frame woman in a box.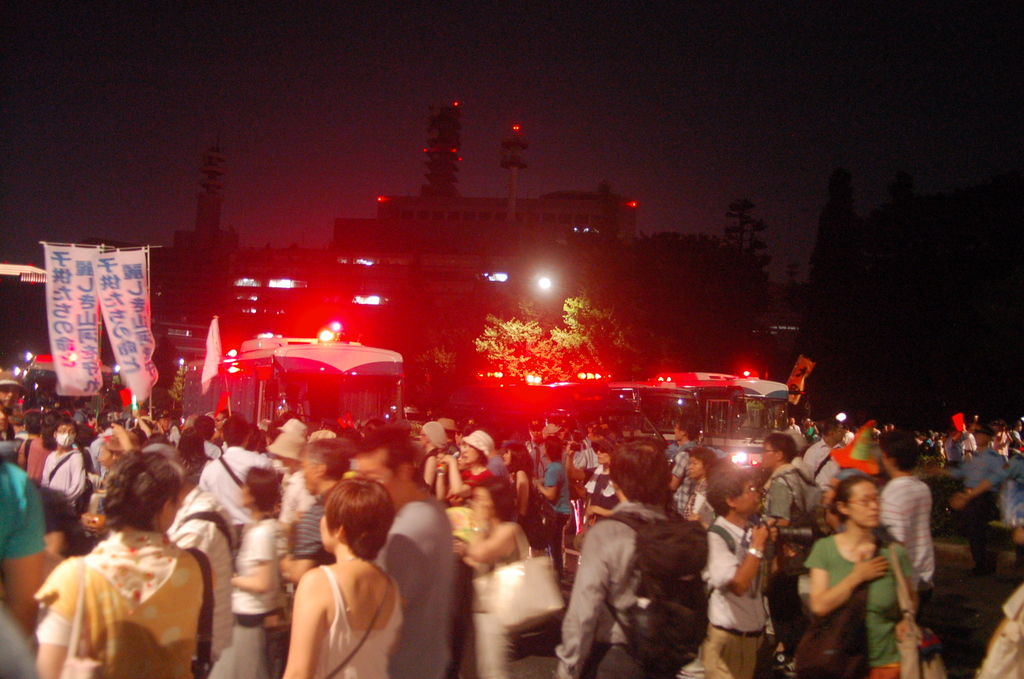
x1=455 y1=472 x2=530 y2=678.
